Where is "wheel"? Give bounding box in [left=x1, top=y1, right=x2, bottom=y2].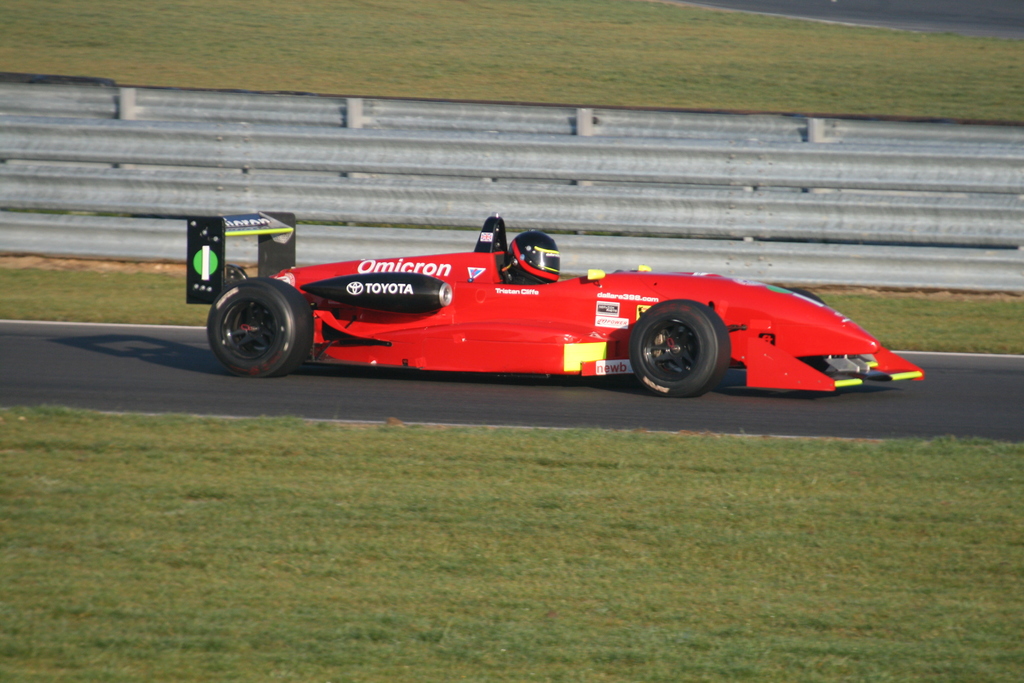
[left=207, top=283, right=300, bottom=377].
